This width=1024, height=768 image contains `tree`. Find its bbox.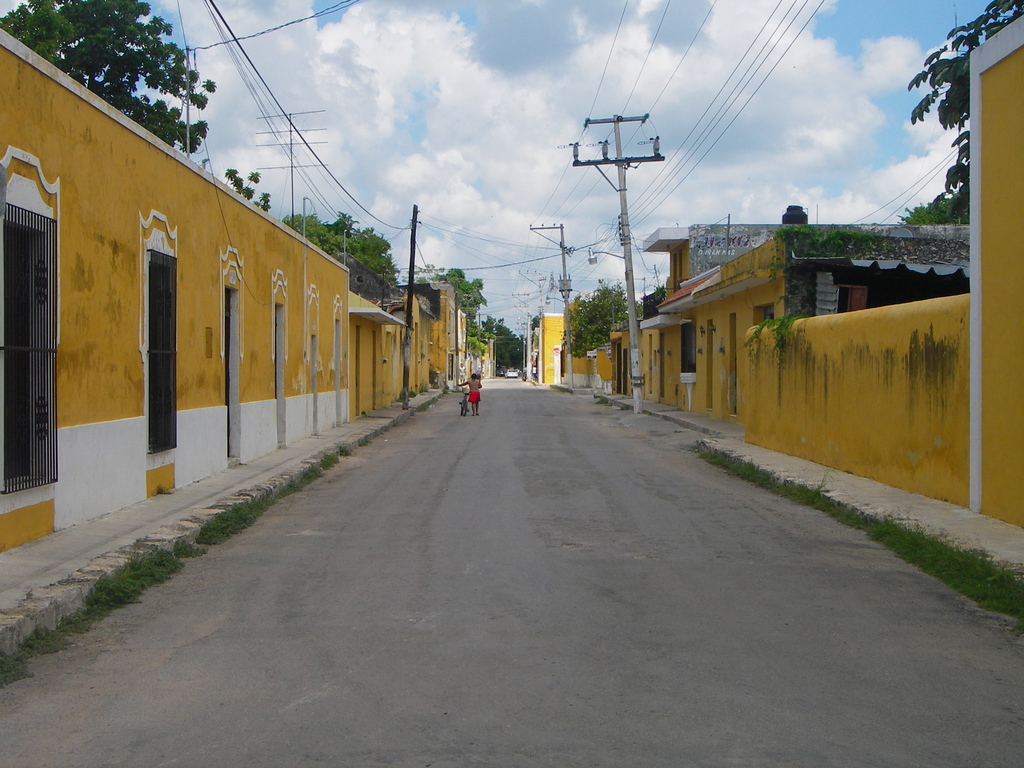
(551,280,660,369).
